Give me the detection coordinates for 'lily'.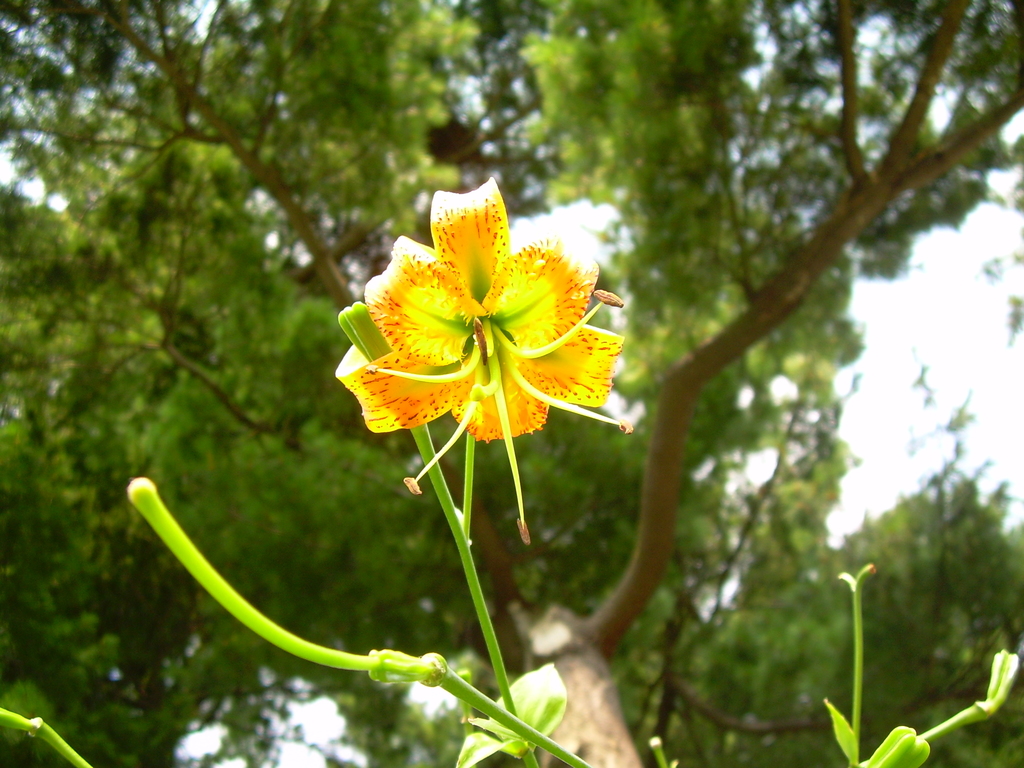
(330,178,632,541).
